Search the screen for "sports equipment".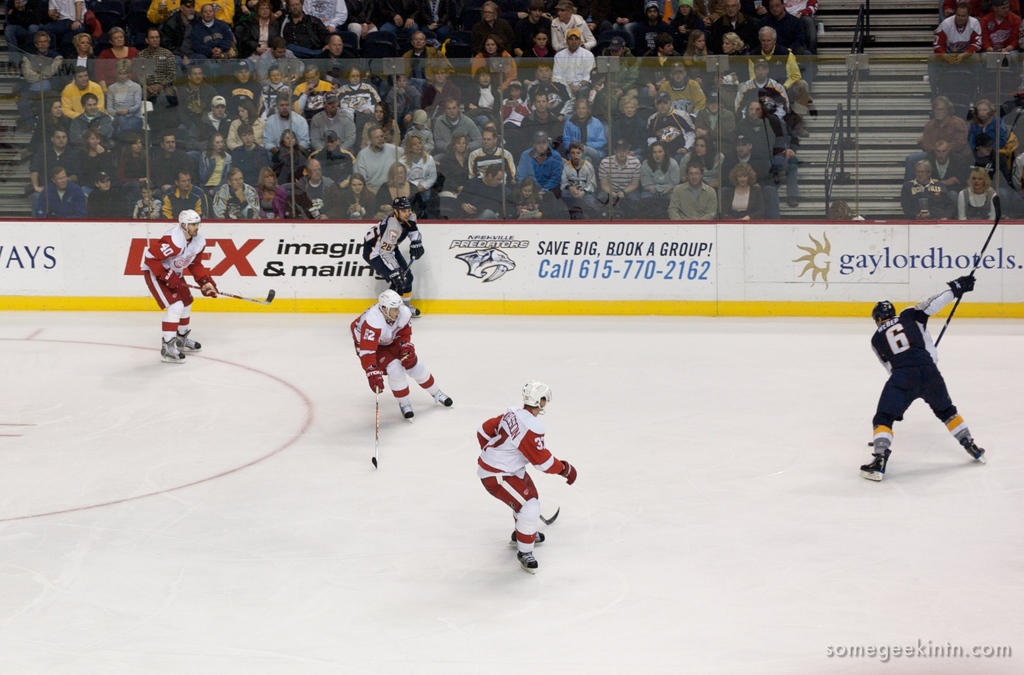
Found at box=[510, 527, 546, 546].
